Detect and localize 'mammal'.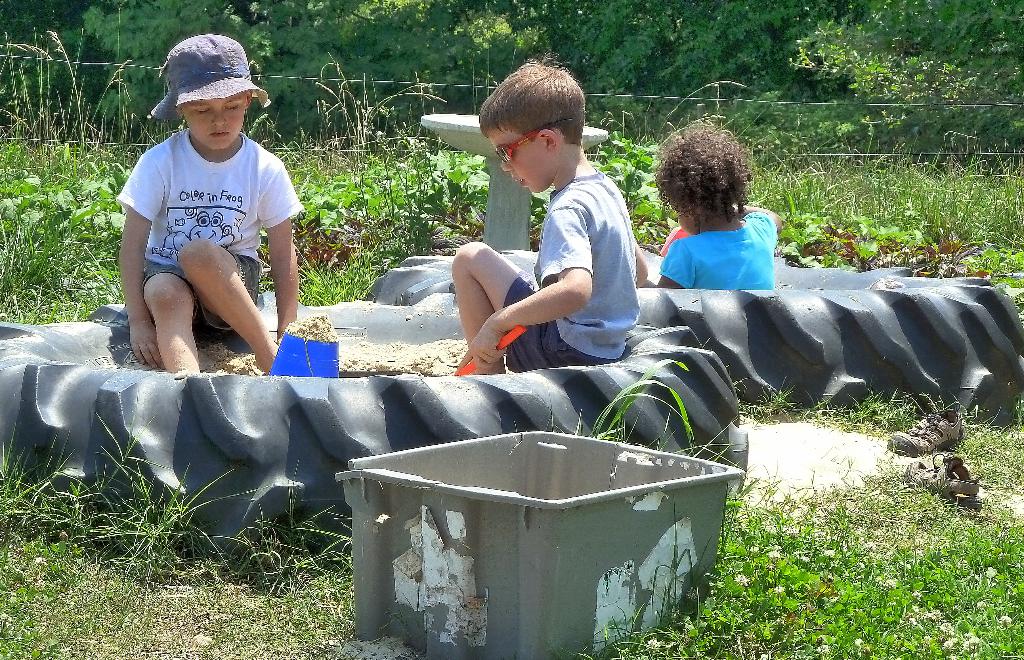
Localized at [451,50,650,370].
